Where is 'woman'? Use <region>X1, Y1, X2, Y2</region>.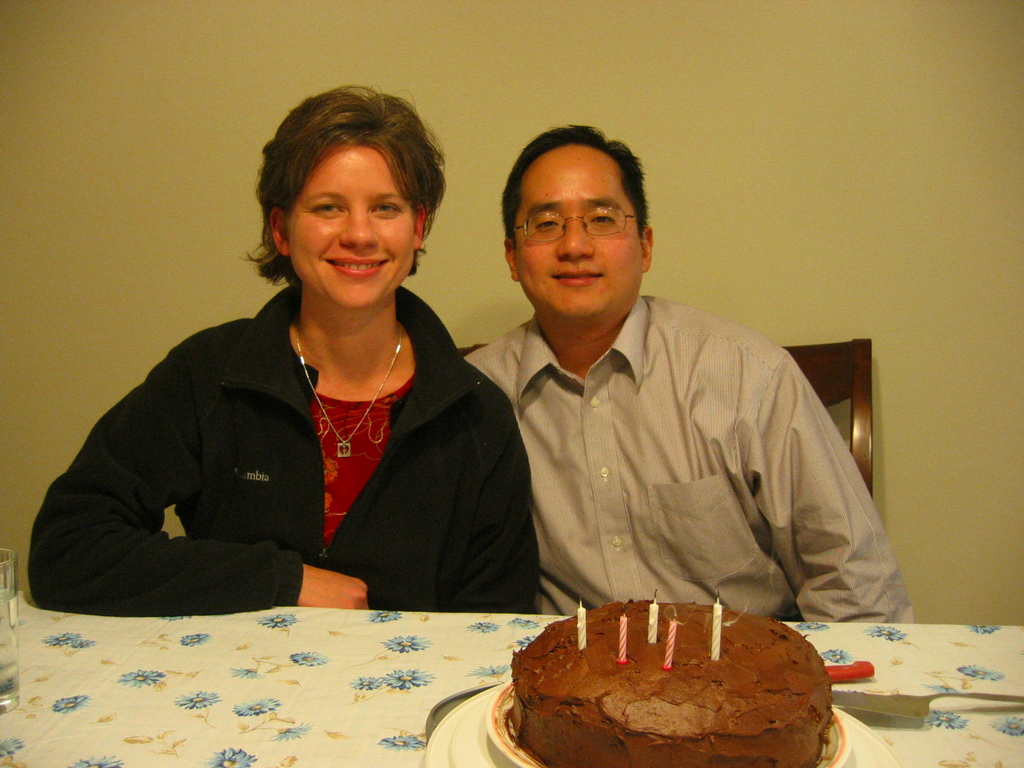
<region>63, 100, 530, 653</region>.
